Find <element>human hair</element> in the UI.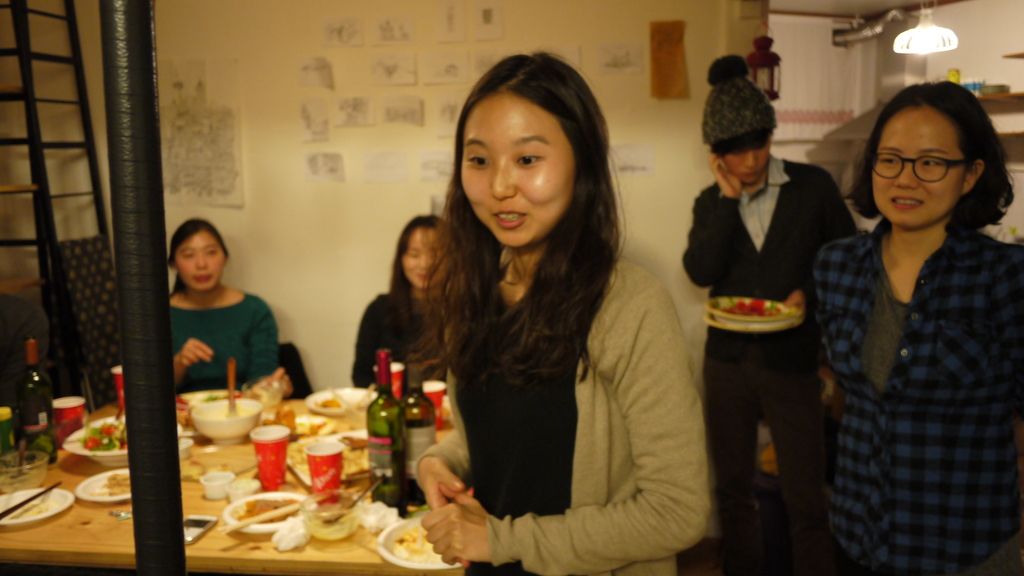
UI element at (x1=433, y1=44, x2=628, y2=389).
